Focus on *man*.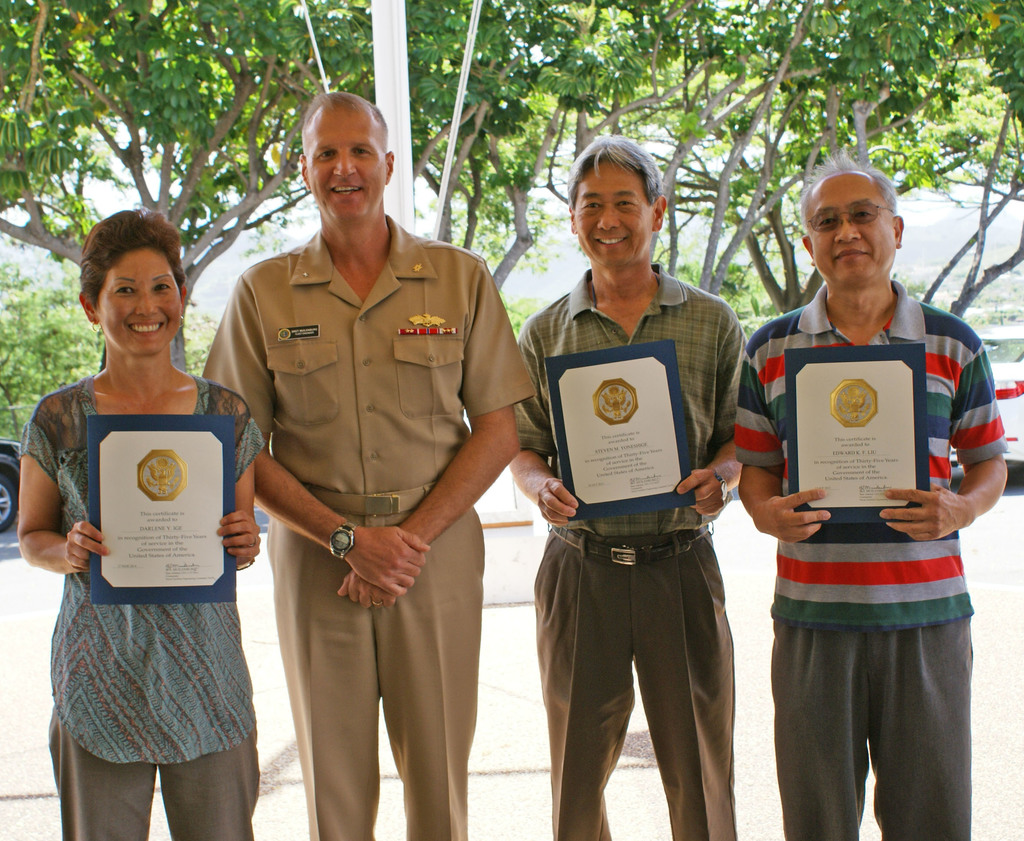
Focused at <box>506,136,750,840</box>.
